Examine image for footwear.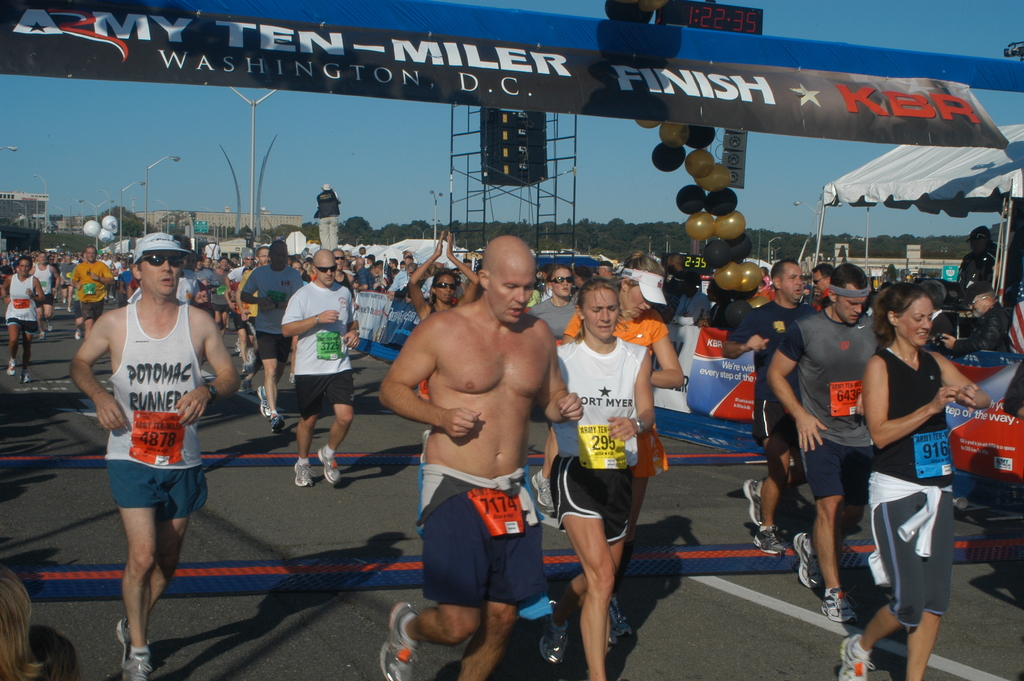
Examination result: x1=379 y1=600 x2=415 y2=680.
